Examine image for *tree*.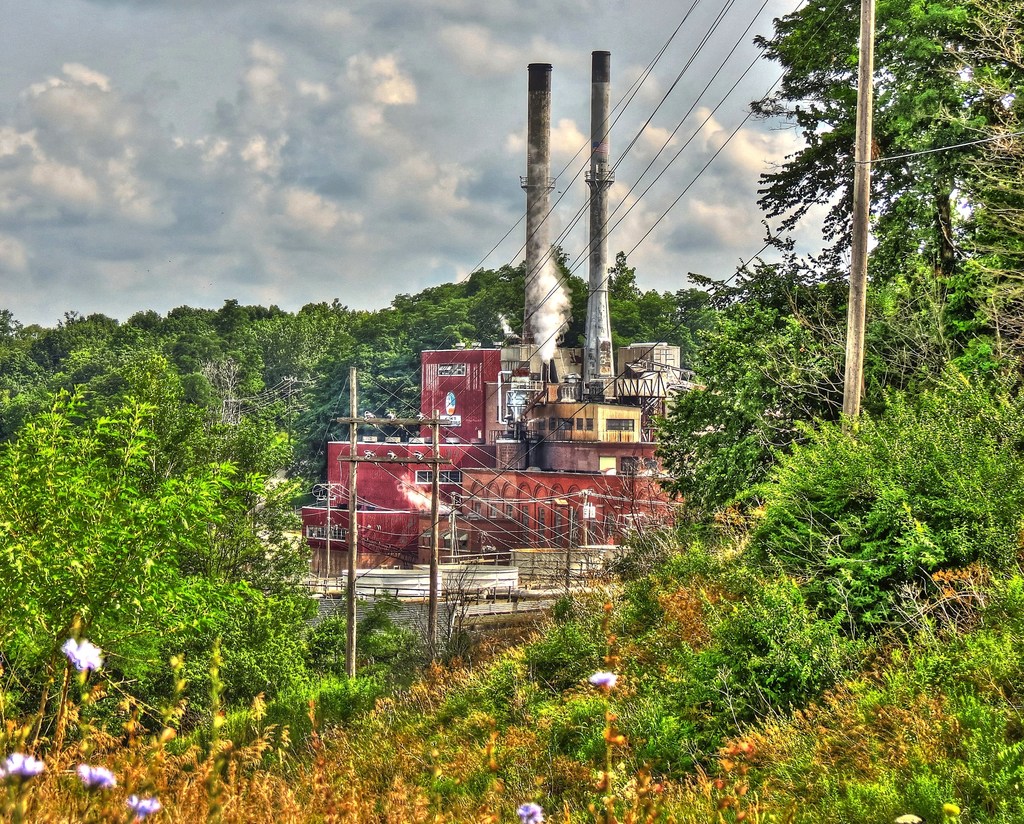
Examination result: 755 0 1023 299.
